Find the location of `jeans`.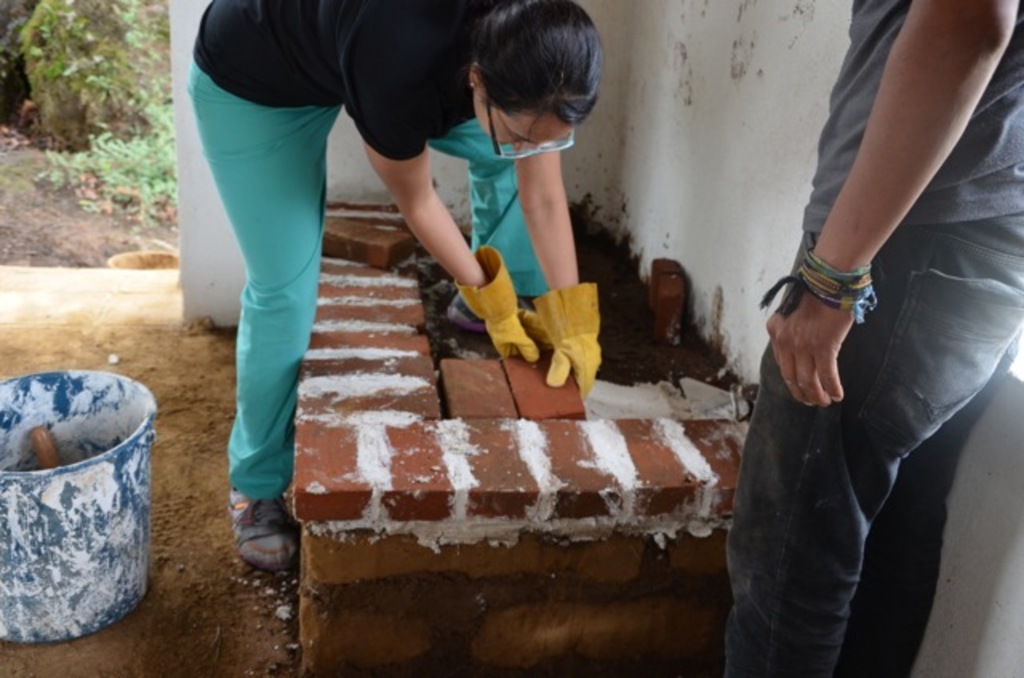
Location: rect(754, 166, 1011, 616).
